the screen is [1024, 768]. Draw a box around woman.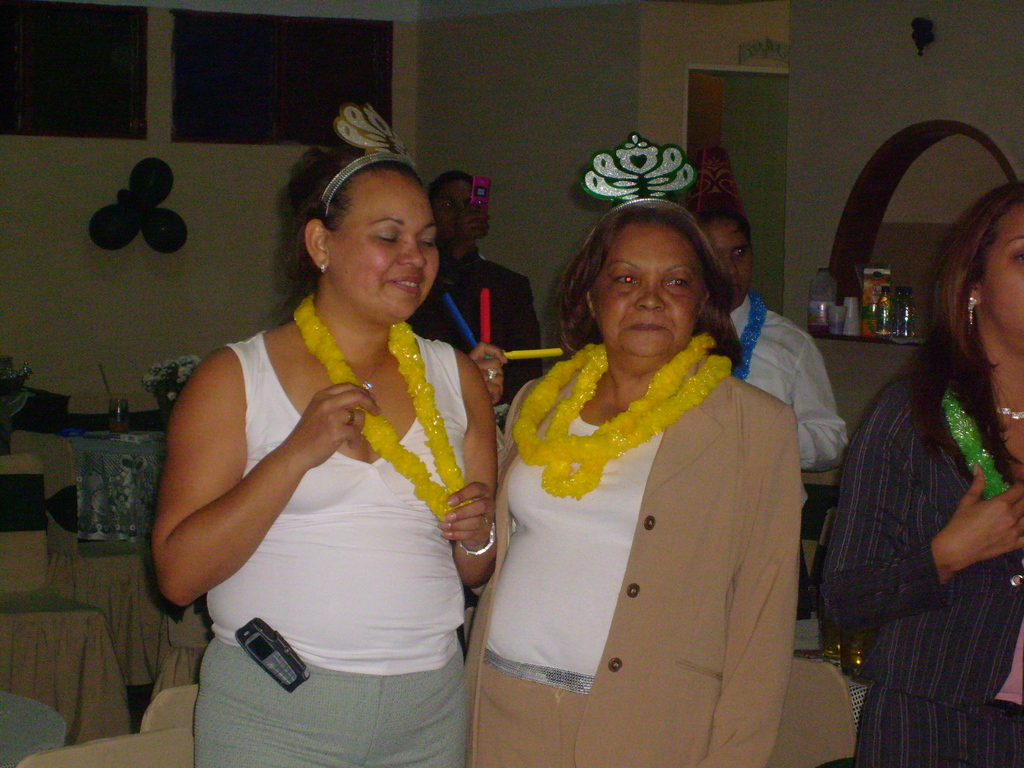
(830, 179, 1023, 767).
